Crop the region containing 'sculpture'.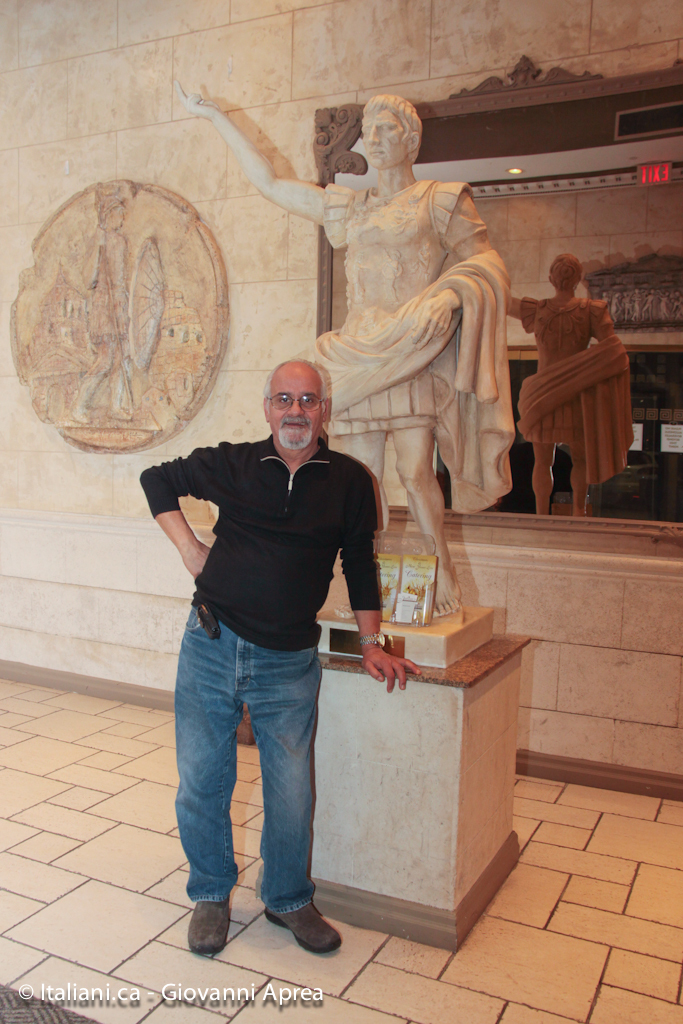
Crop region: select_region(231, 76, 531, 590).
